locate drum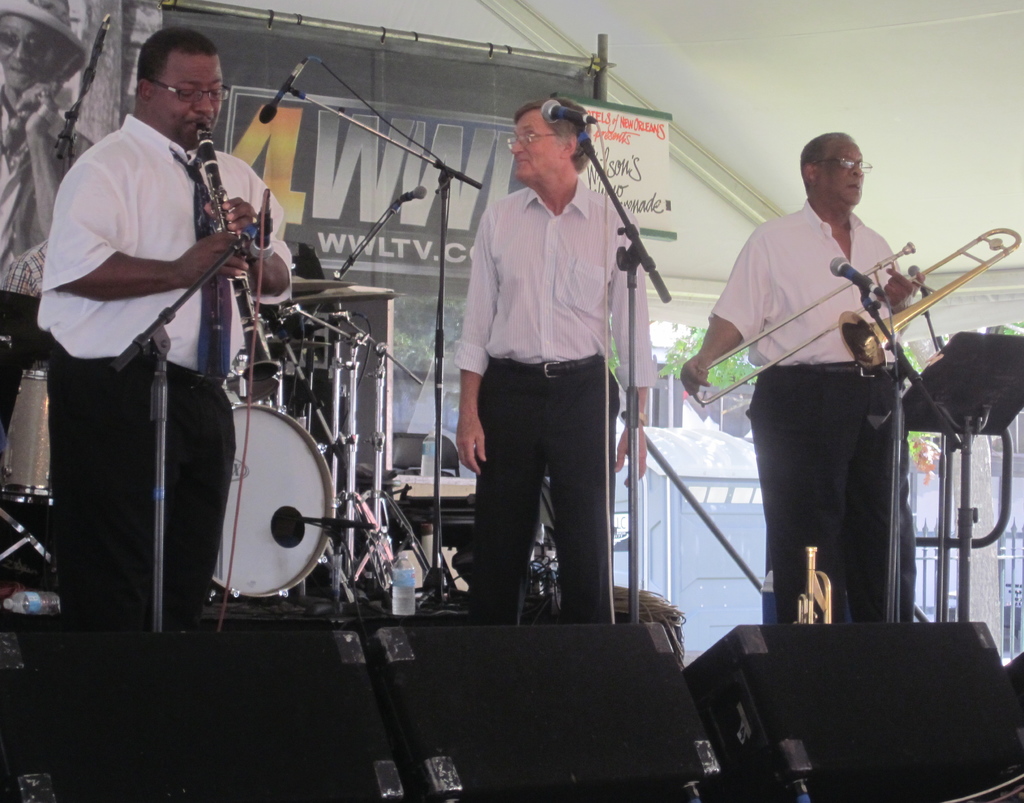
{"x1": 212, "y1": 401, "x2": 336, "y2": 596}
